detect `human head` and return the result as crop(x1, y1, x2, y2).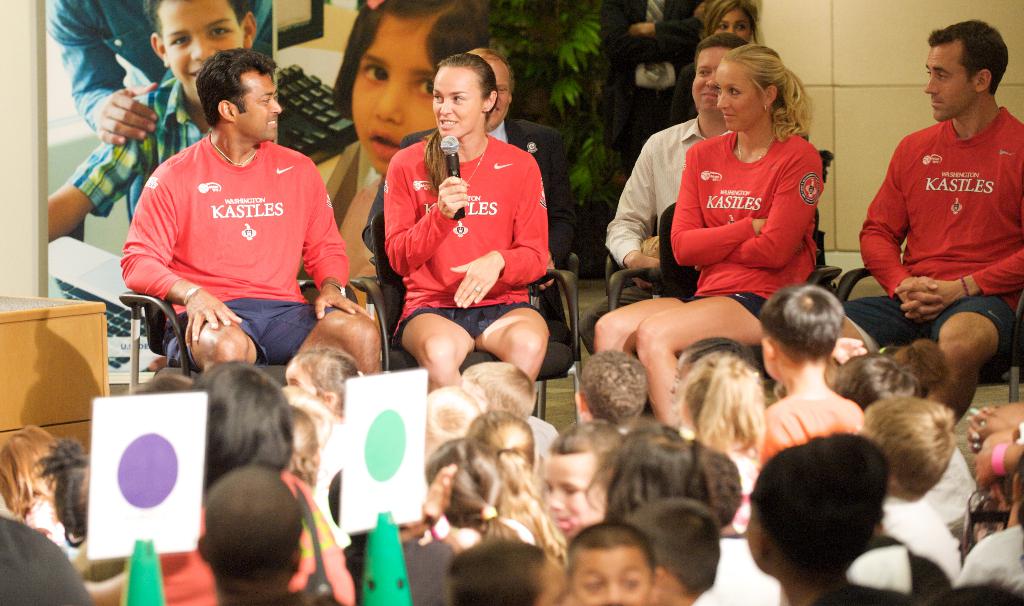
crop(872, 397, 958, 495).
